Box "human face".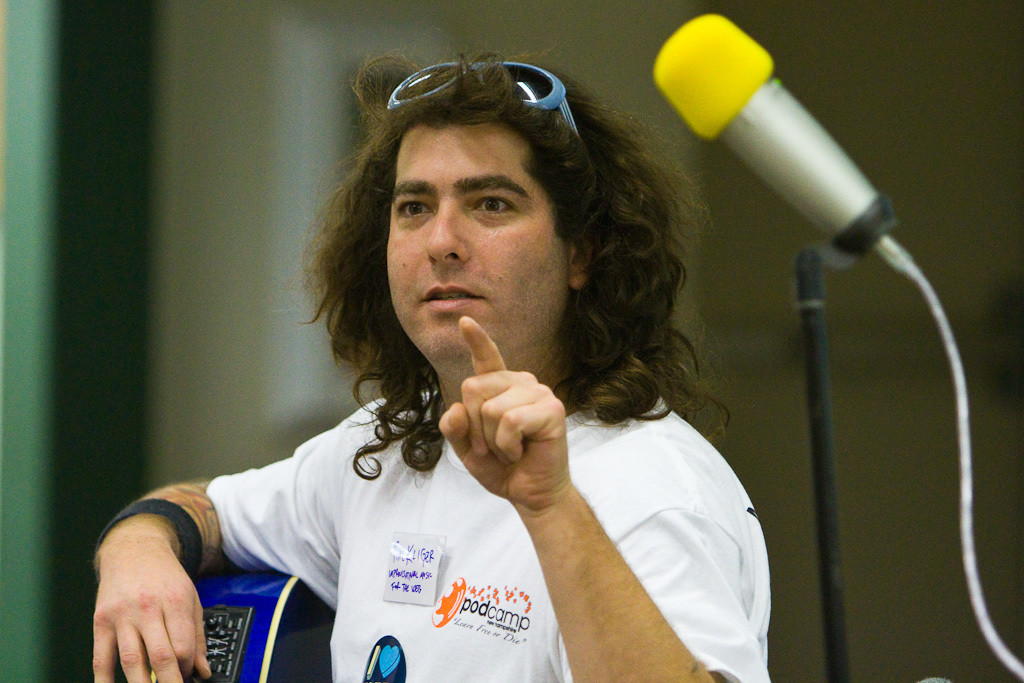
(x1=375, y1=108, x2=582, y2=375).
